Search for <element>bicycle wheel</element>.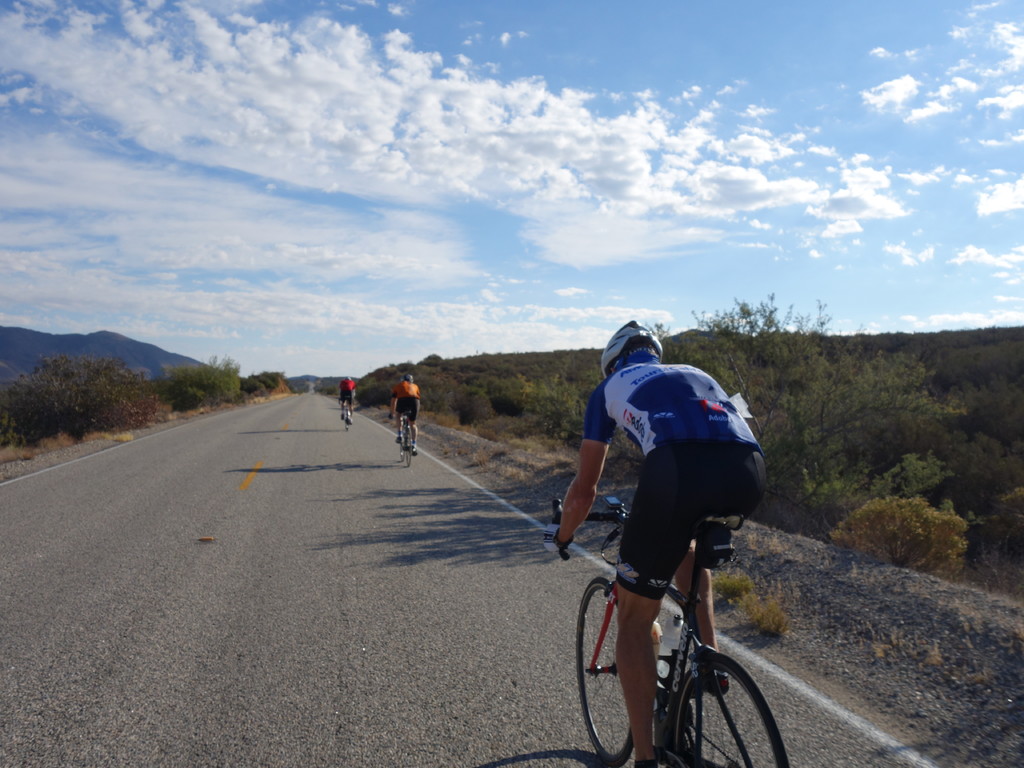
Found at box(405, 420, 415, 470).
